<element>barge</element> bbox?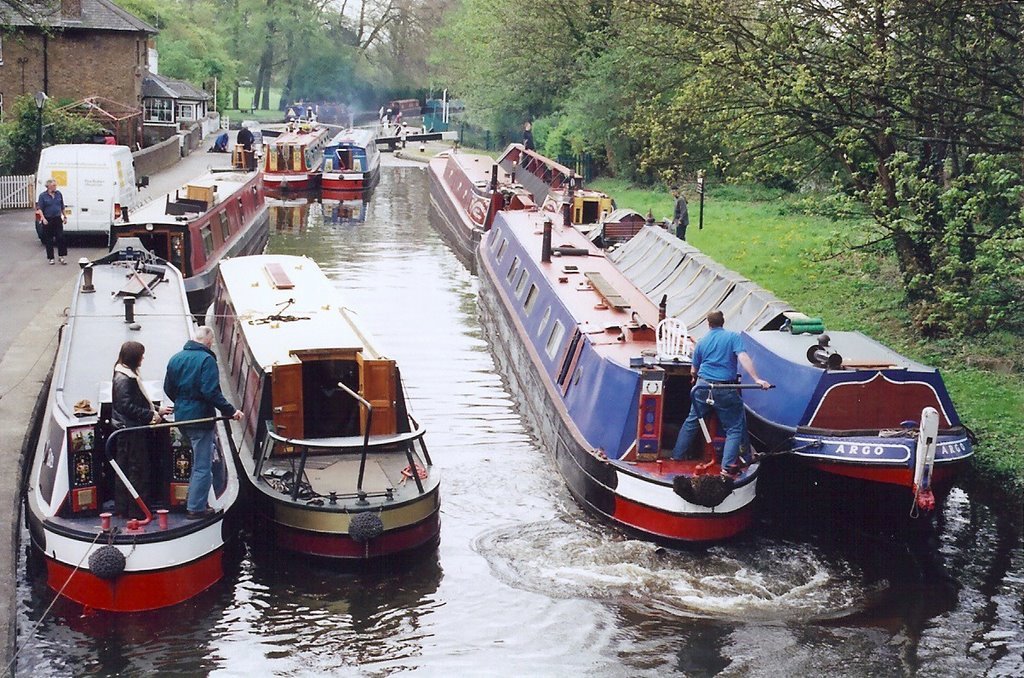
x1=262 y1=117 x2=331 y2=193
